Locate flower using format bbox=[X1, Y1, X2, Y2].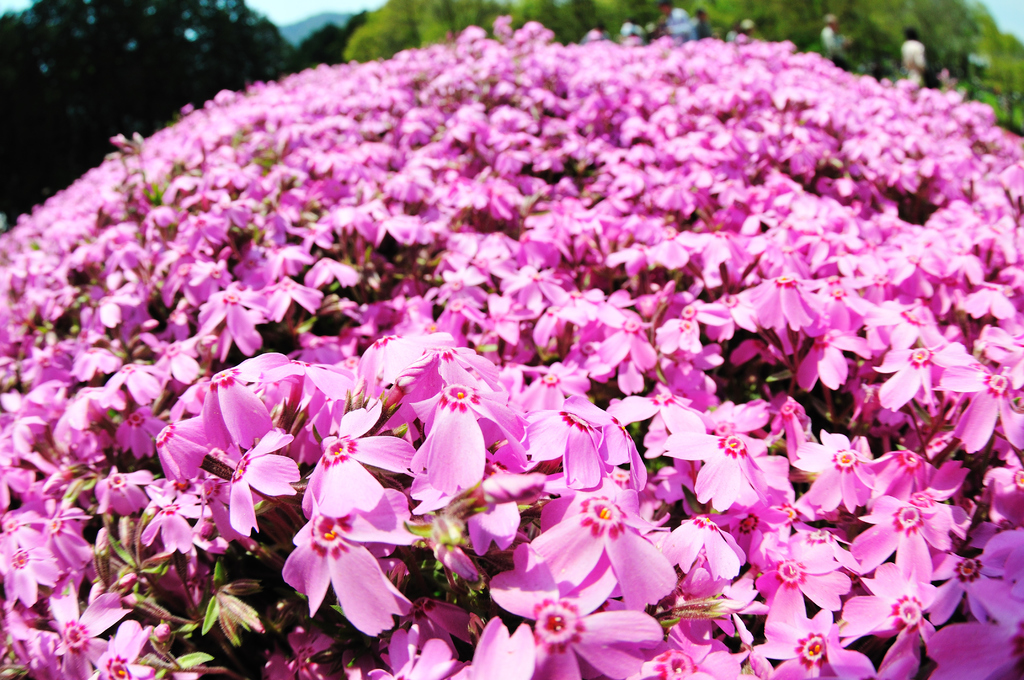
bbox=[272, 481, 412, 644].
